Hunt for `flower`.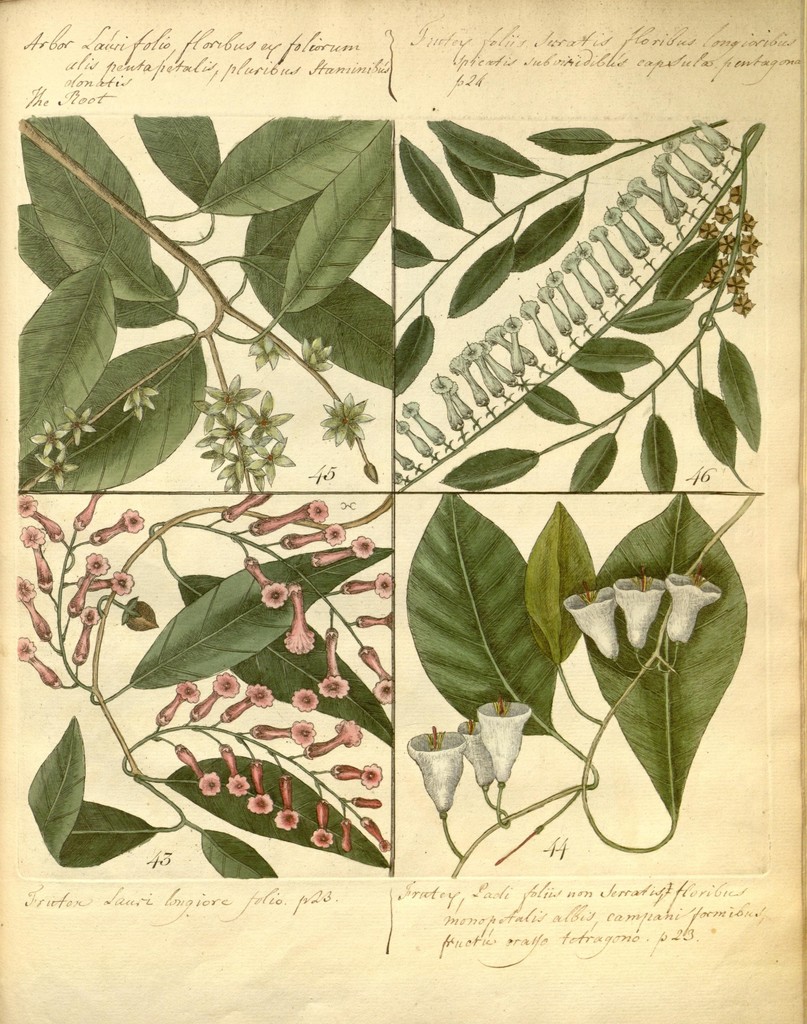
Hunted down at l=90, t=503, r=138, b=543.
